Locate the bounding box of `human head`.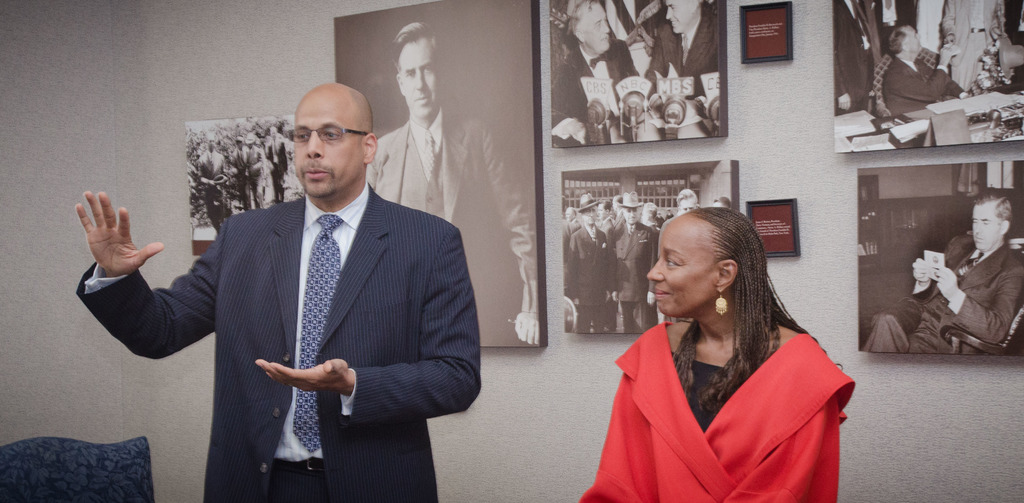
Bounding box: {"left": 970, "top": 189, "right": 1010, "bottom": 243}.
